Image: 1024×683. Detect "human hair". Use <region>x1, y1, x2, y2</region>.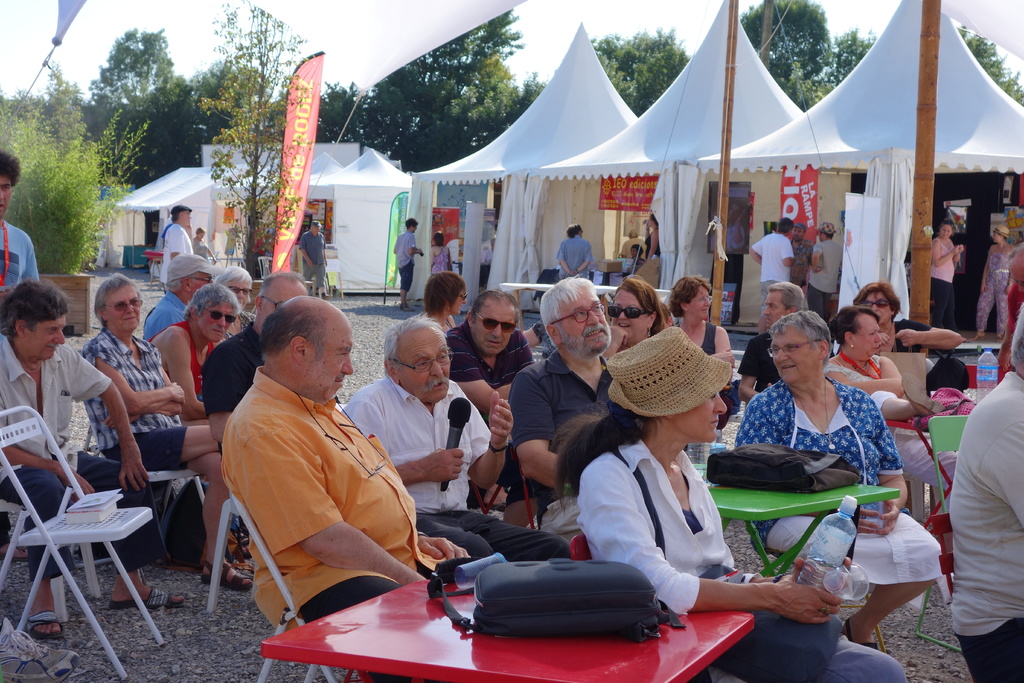
<region>852, 279, 904, 318</region>.
